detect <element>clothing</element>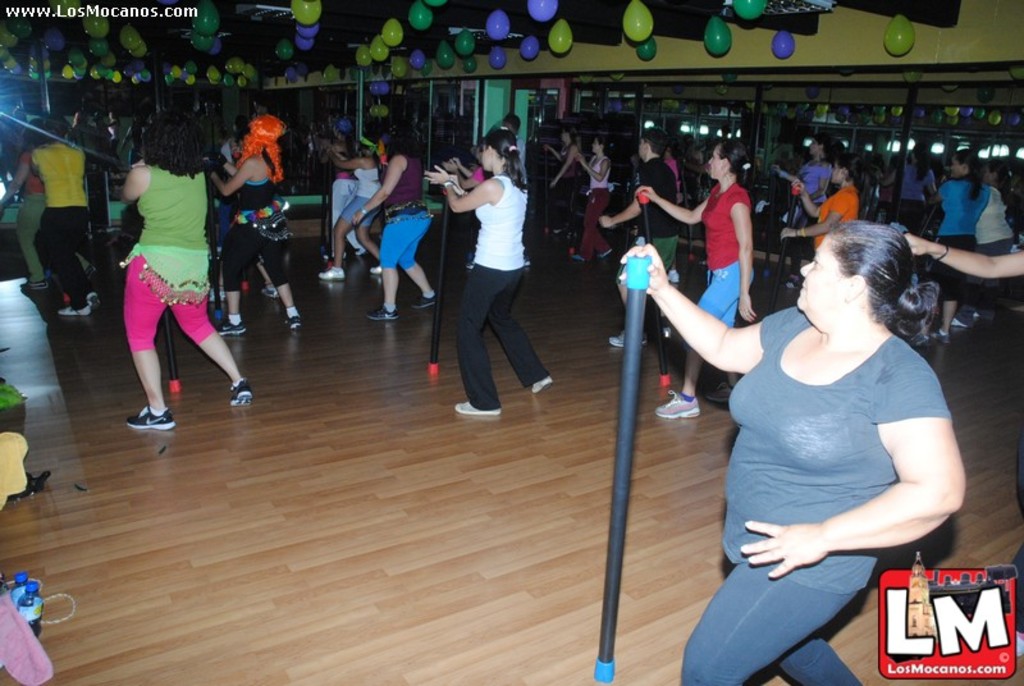
24 140 92 308
